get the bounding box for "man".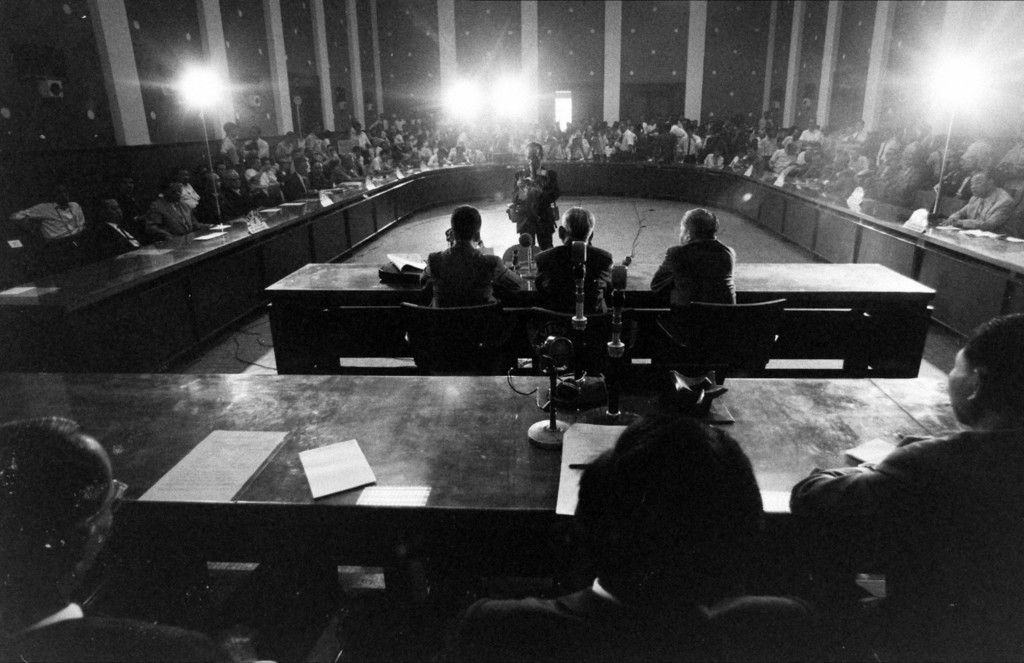
Rect(0, 414, 221, 662).
